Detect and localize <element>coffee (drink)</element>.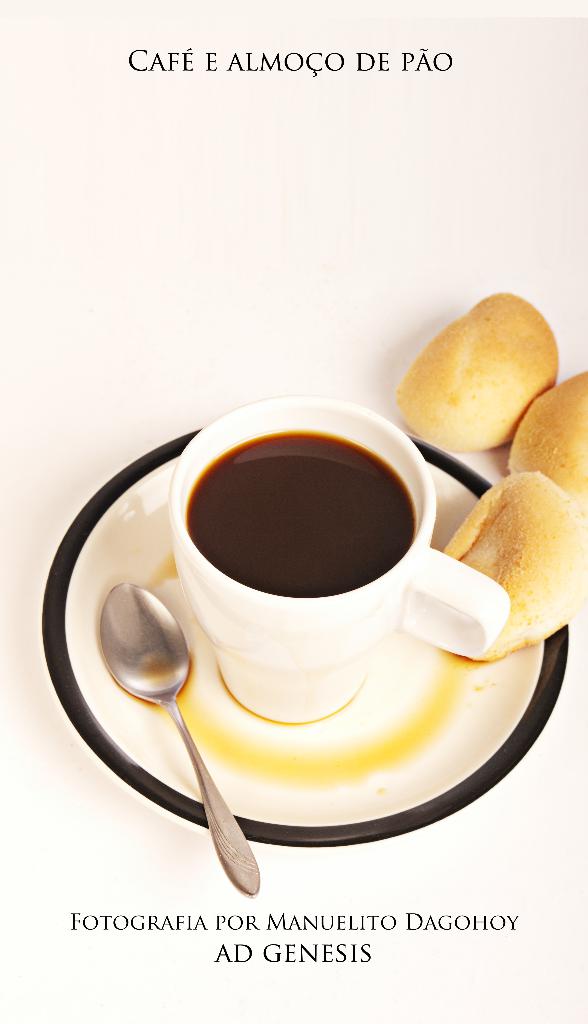
Localized at 187:429:415:596.
